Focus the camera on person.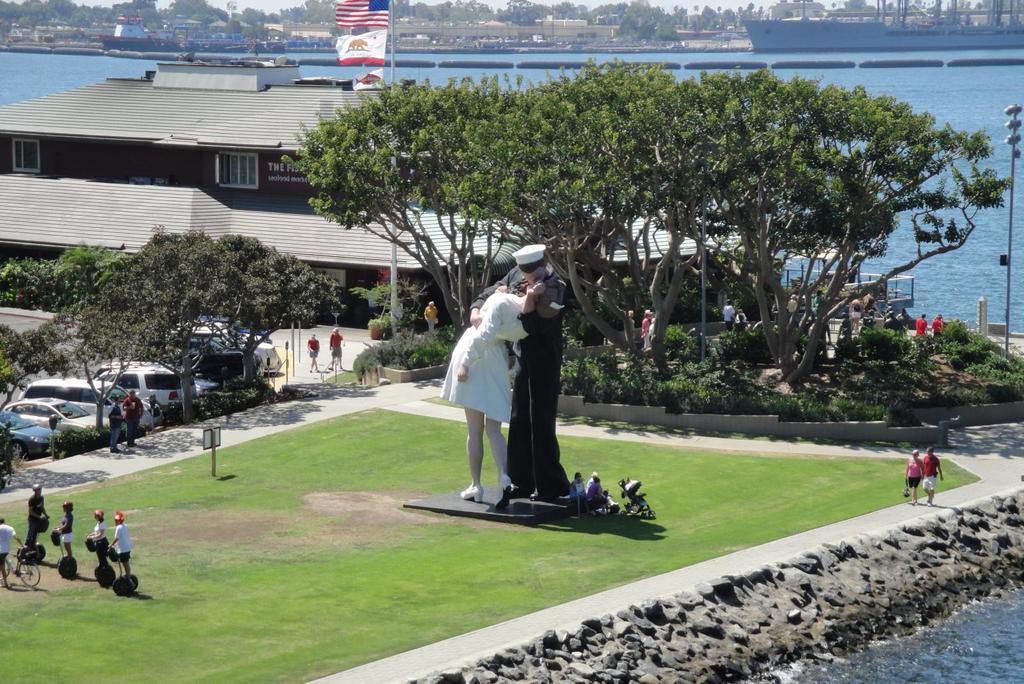
Focus region: box=[722, 297, 737, 330].
